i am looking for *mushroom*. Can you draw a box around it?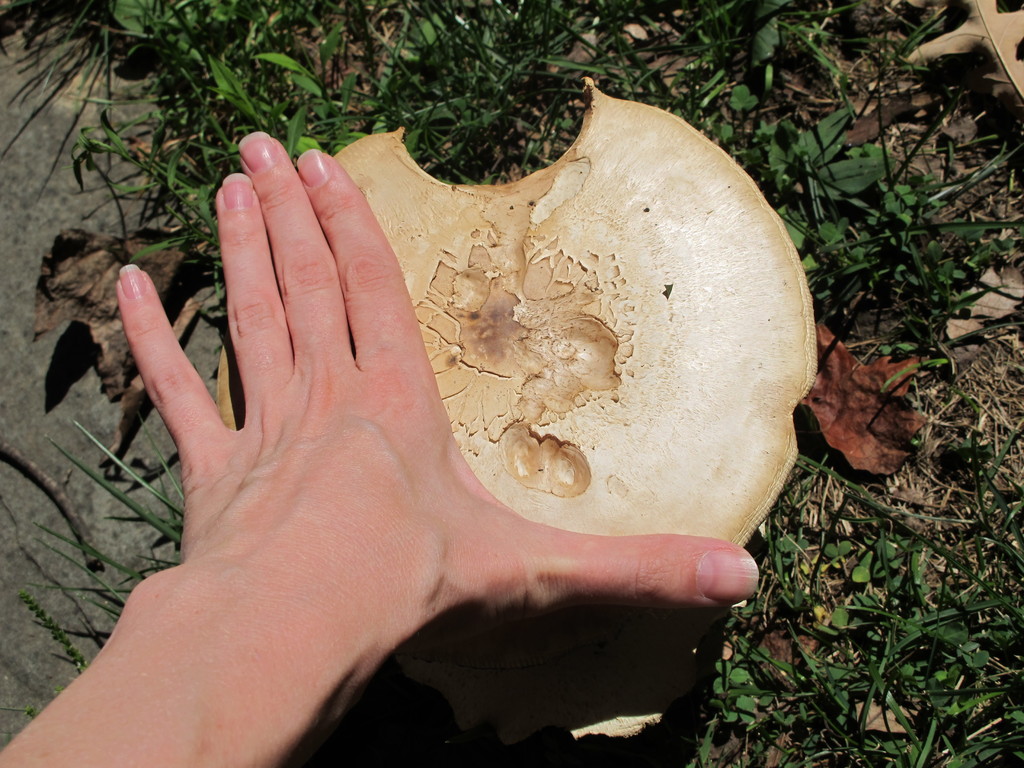
Sure, the bounding box is [left=252, top=92, right=807, bottom=604].
